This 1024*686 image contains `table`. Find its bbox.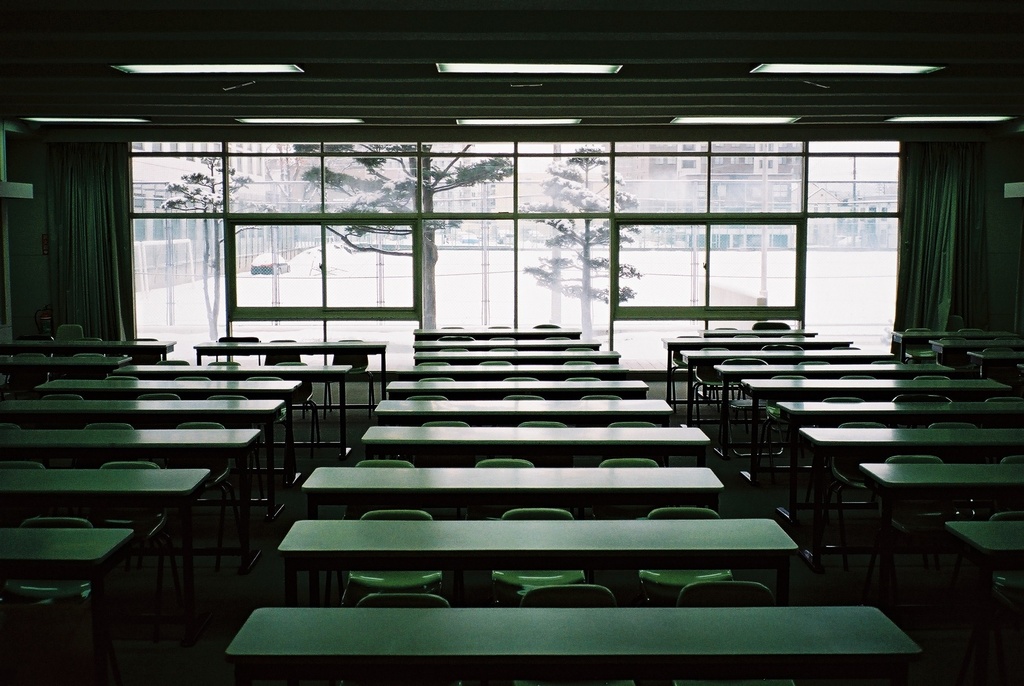
<bbox>0, 333, 177, 357</bbox>.
